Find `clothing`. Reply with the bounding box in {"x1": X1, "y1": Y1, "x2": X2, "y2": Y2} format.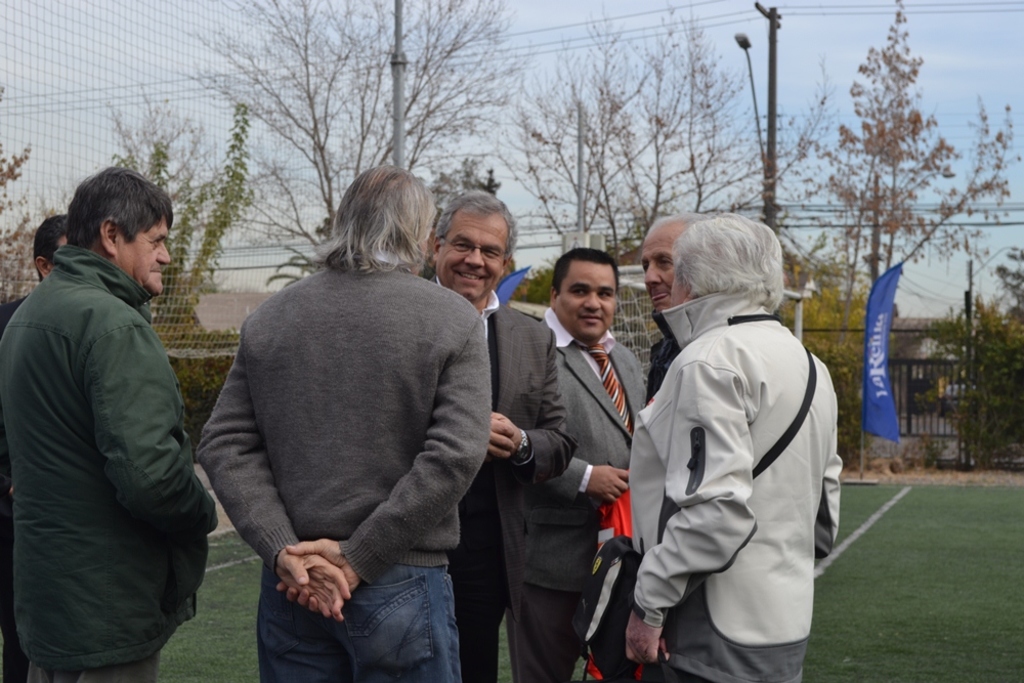
{"x1": 453, "y1": 304, "x2": 567, "y2": 682}.
